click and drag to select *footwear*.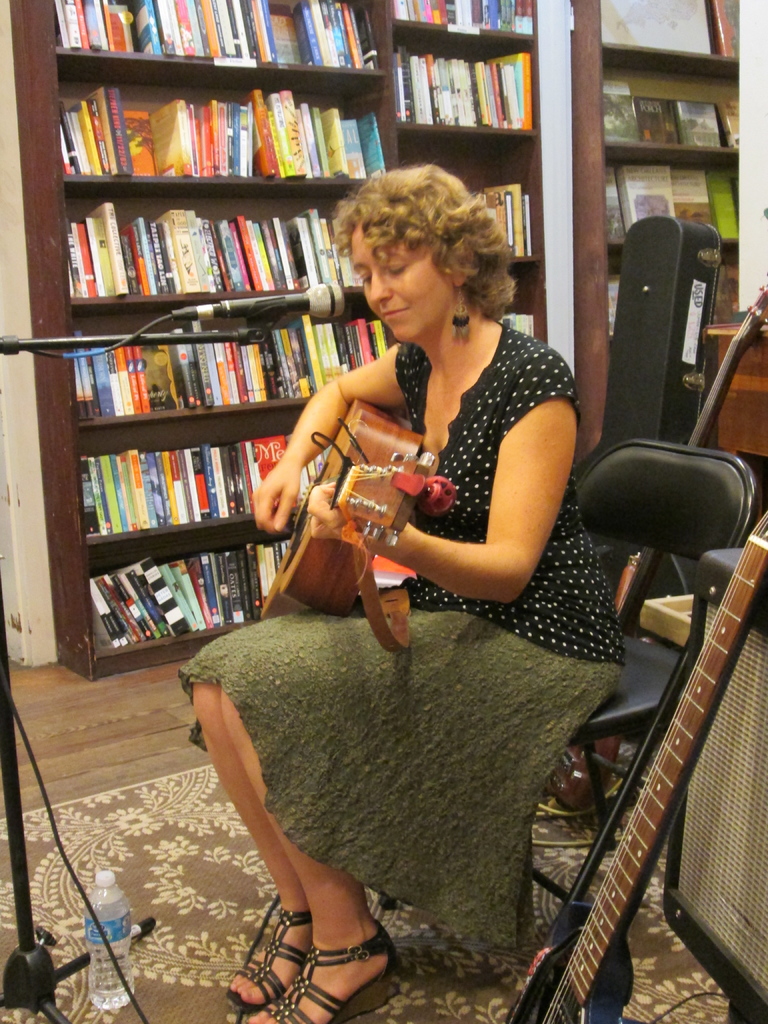
Selection: box=[242, 917, 399, 1023].
